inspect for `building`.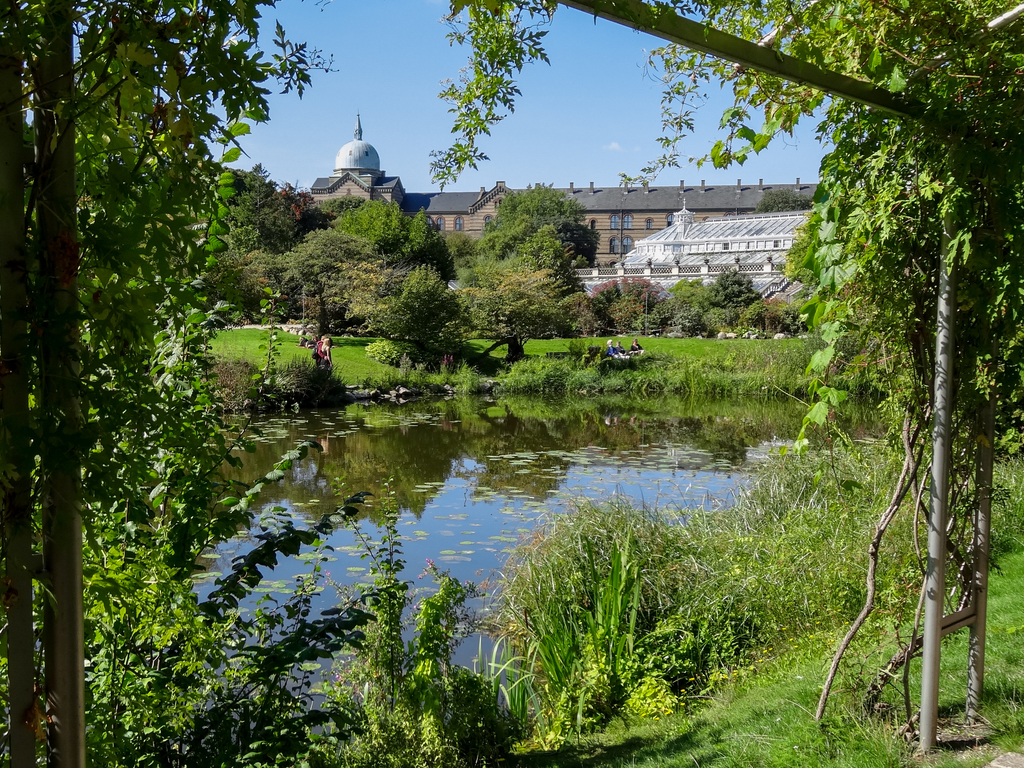
Inspection: <bbox>614, 198, 816, 274</bbox>.
